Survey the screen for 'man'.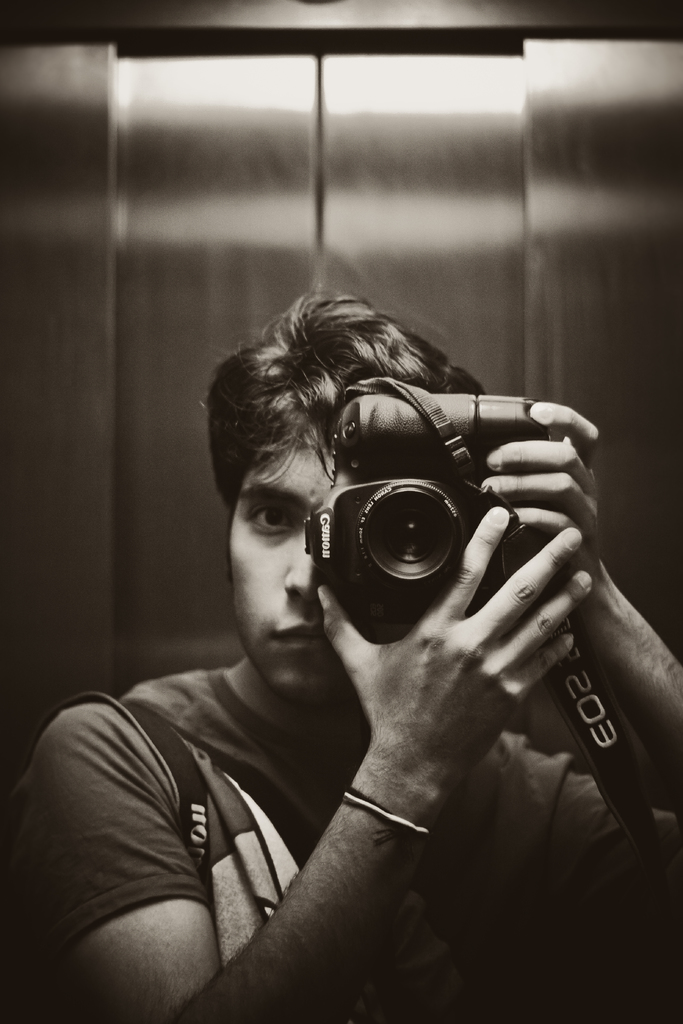
Survey found: [0,260,679,996].
